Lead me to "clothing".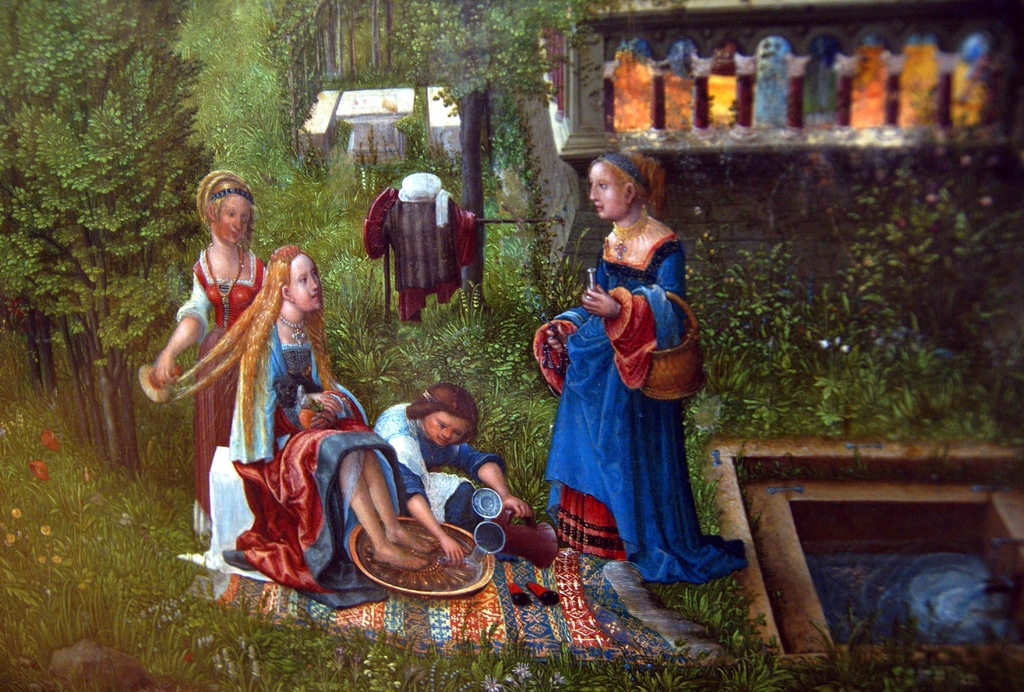
Lead to pyautogui.locateOnScreen(174, 317, 401, 614).
